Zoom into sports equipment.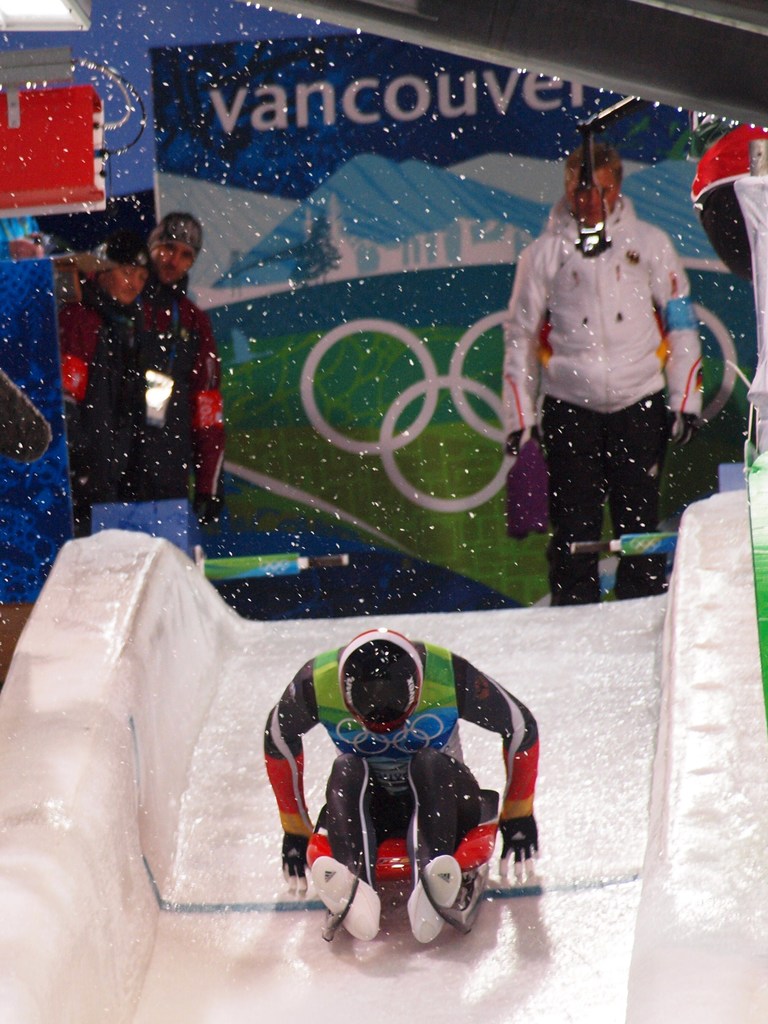
Zoom target: locate(339, 624, 419, 736).
